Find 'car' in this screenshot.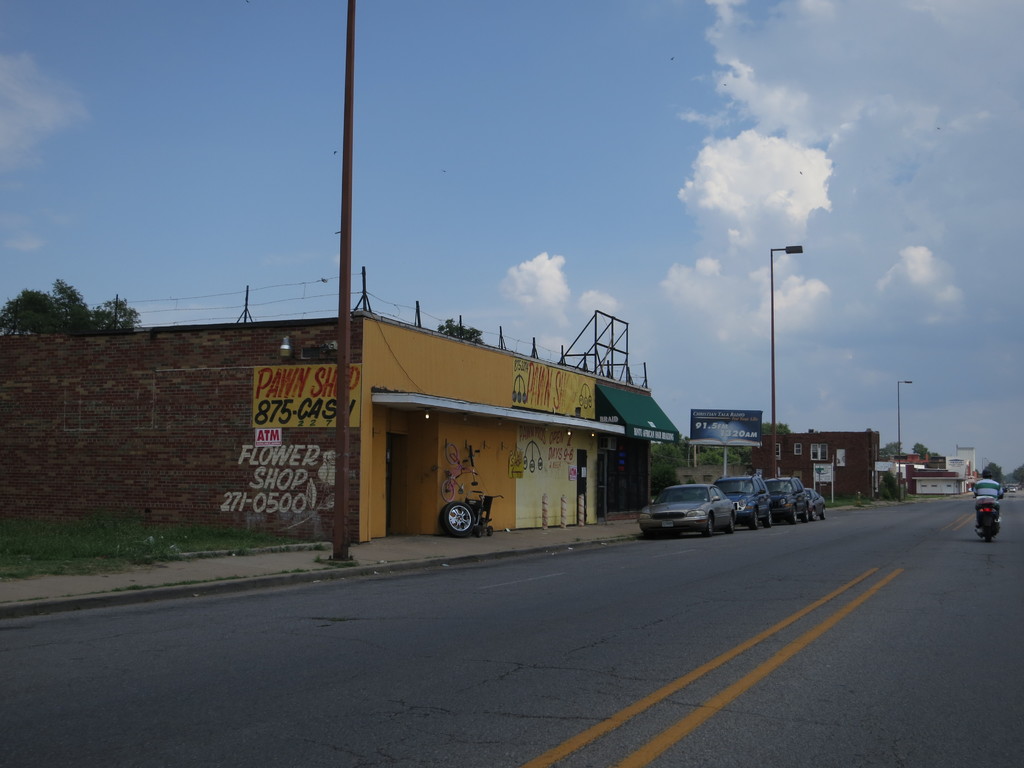
The bounding box for 'car' is bbox=[714, 472, 771, 529].
